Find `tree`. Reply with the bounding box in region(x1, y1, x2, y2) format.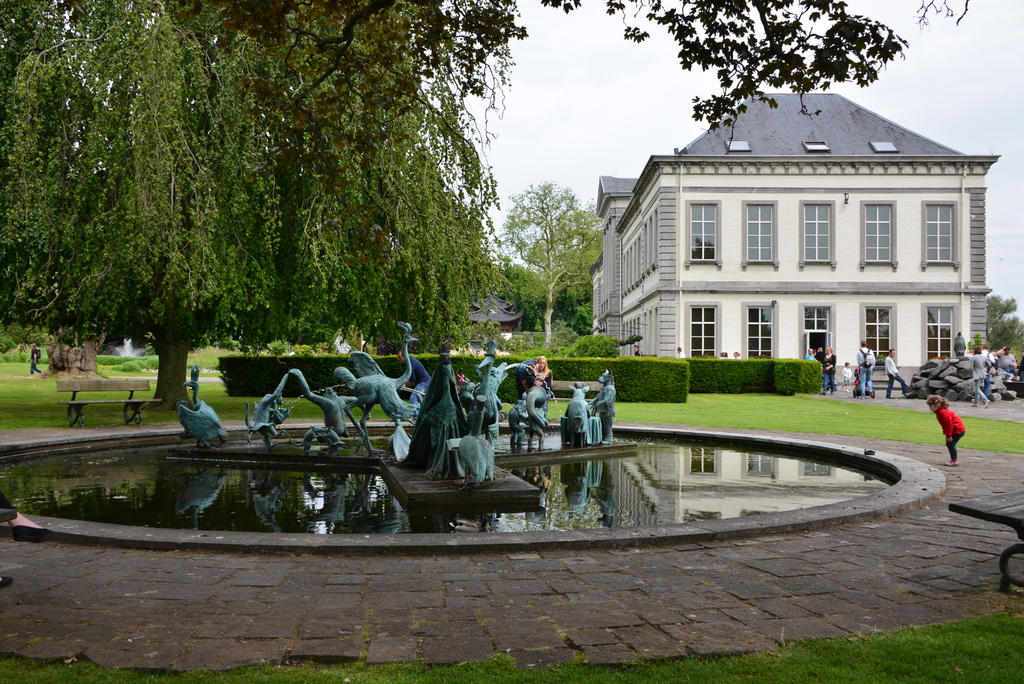
region(986, 294, 1023, 369).
